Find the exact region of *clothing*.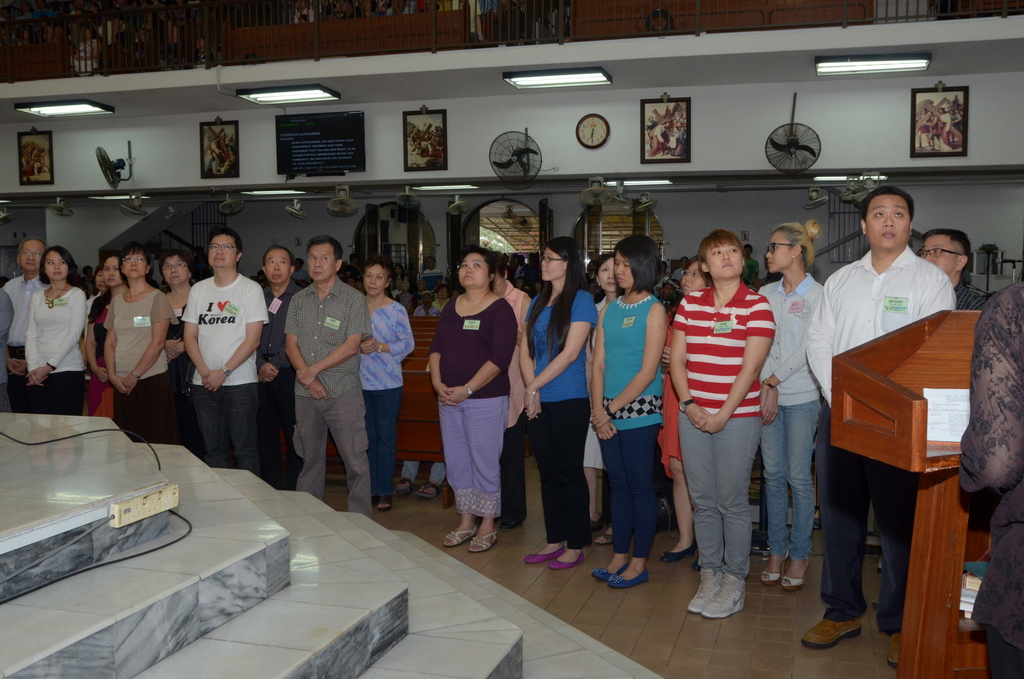
Exact region: l=666, t=271, r=774, b=566.
